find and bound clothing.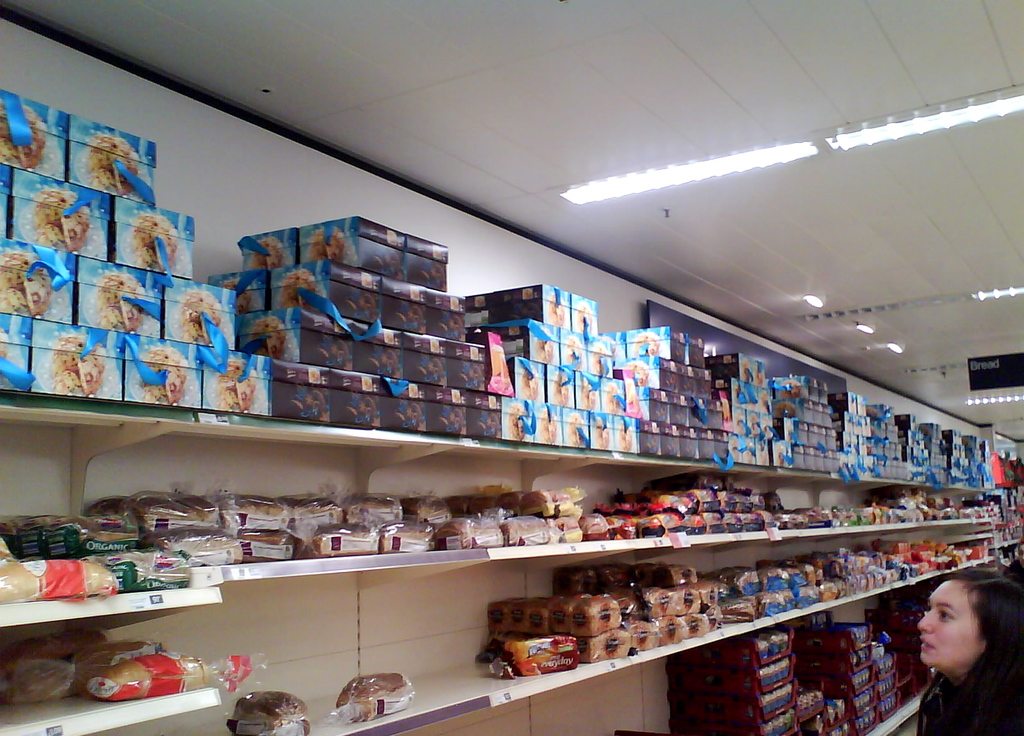
Bound: bbox=(918, 642, 1023, 735).
